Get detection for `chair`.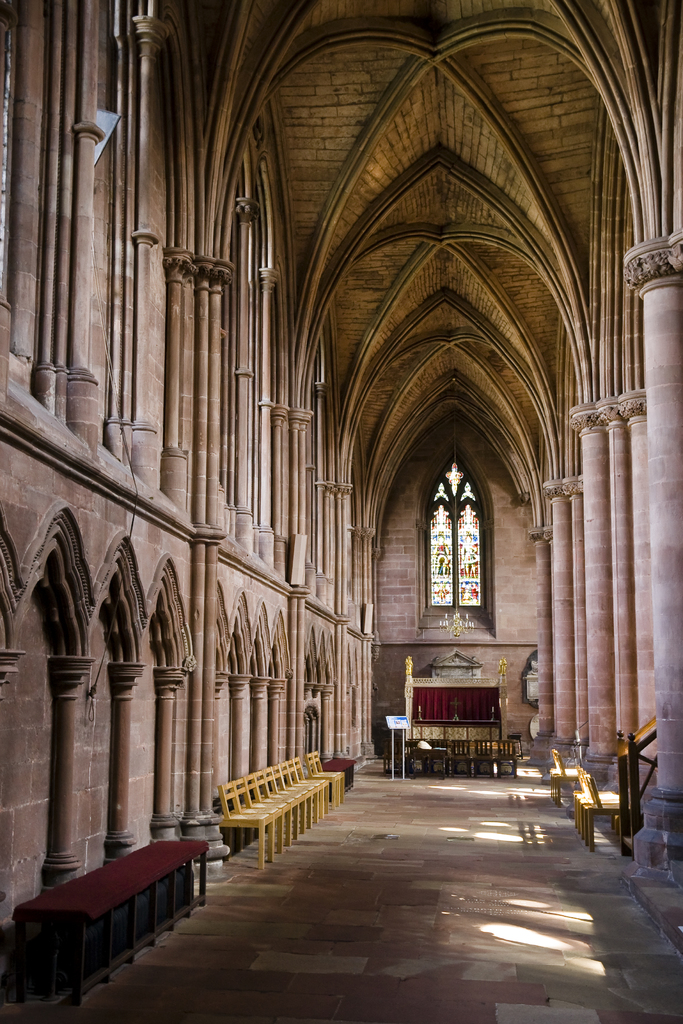
Detection: {"x1": 551, "y1": 751, "x2": 584, "y2": 809}.
